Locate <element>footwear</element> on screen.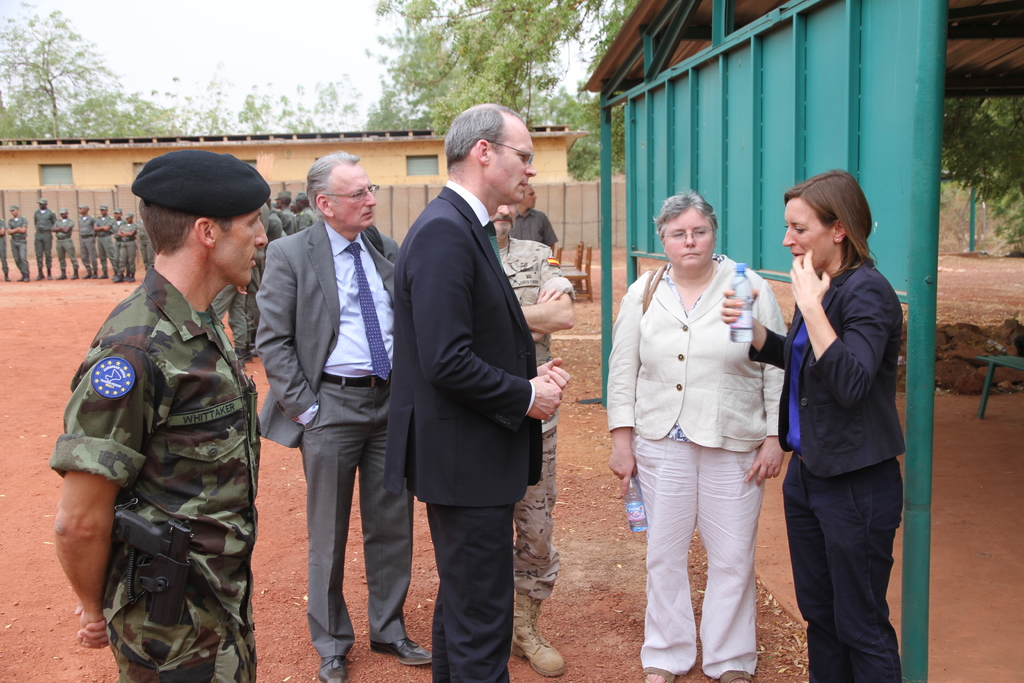
On screen at region(511, 595, 564, 678).
